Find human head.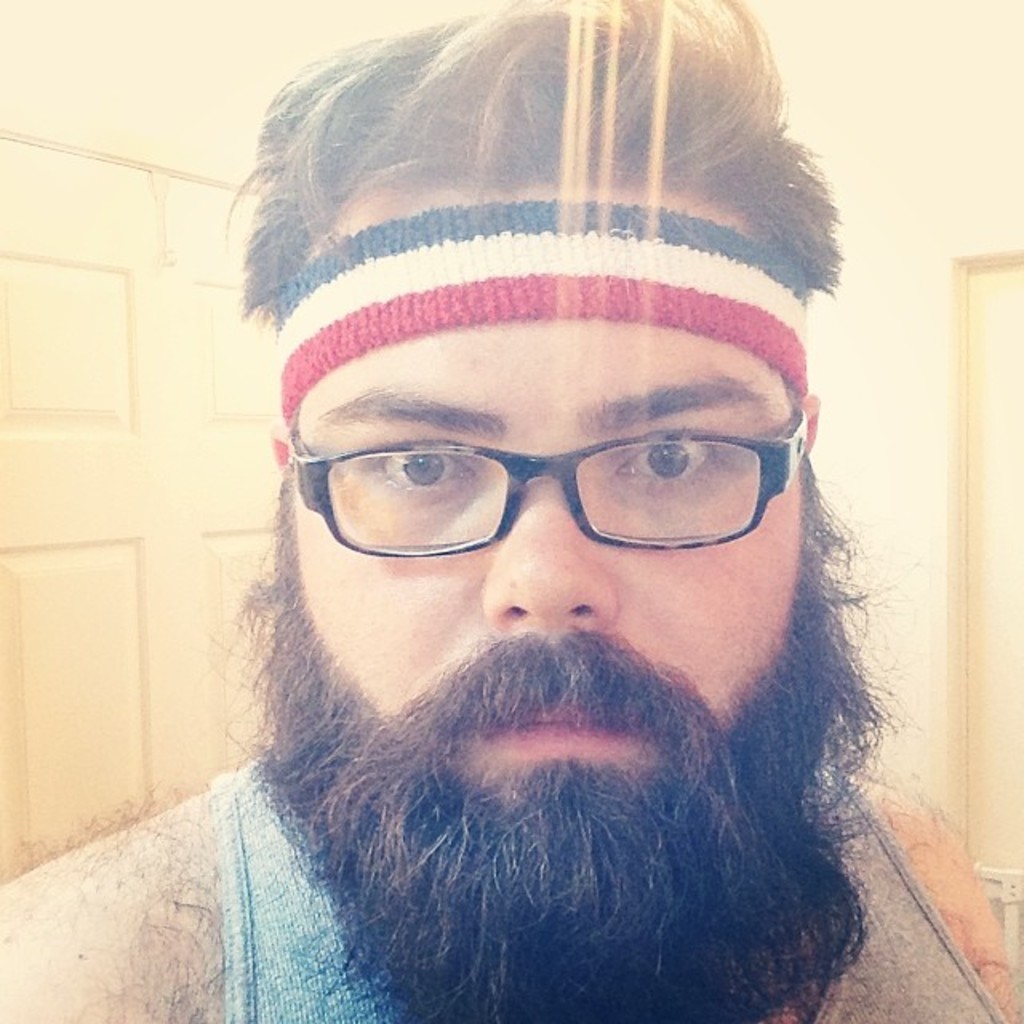
235:66:845:829.
